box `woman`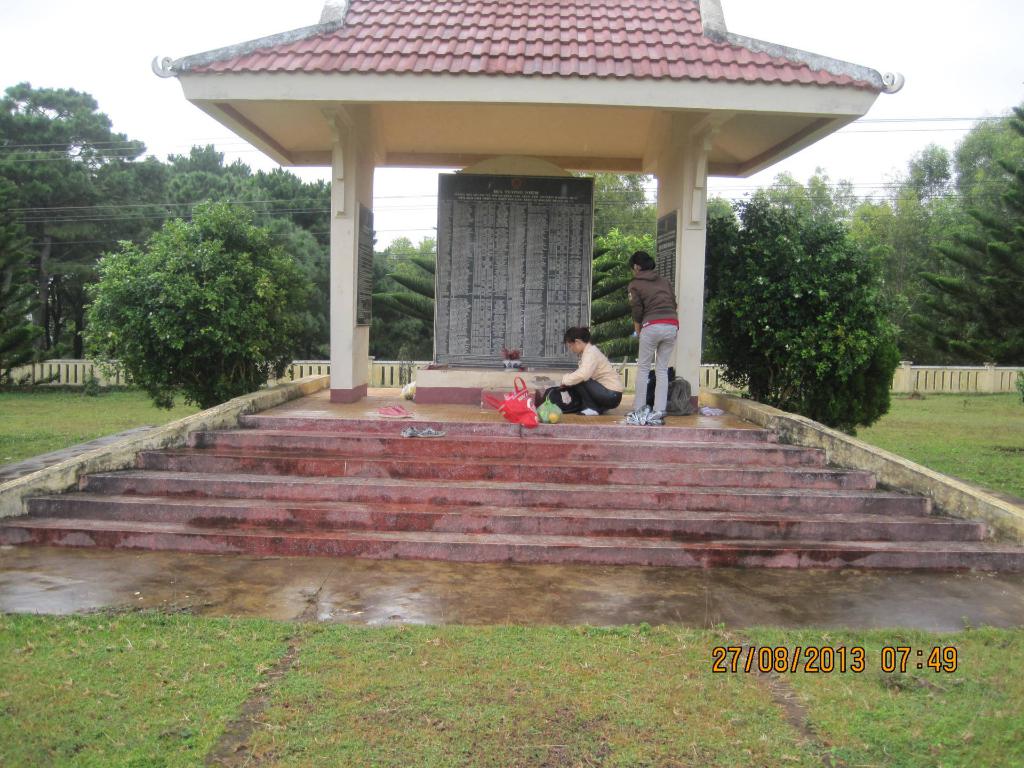
region(540, 321, 629, 418)
